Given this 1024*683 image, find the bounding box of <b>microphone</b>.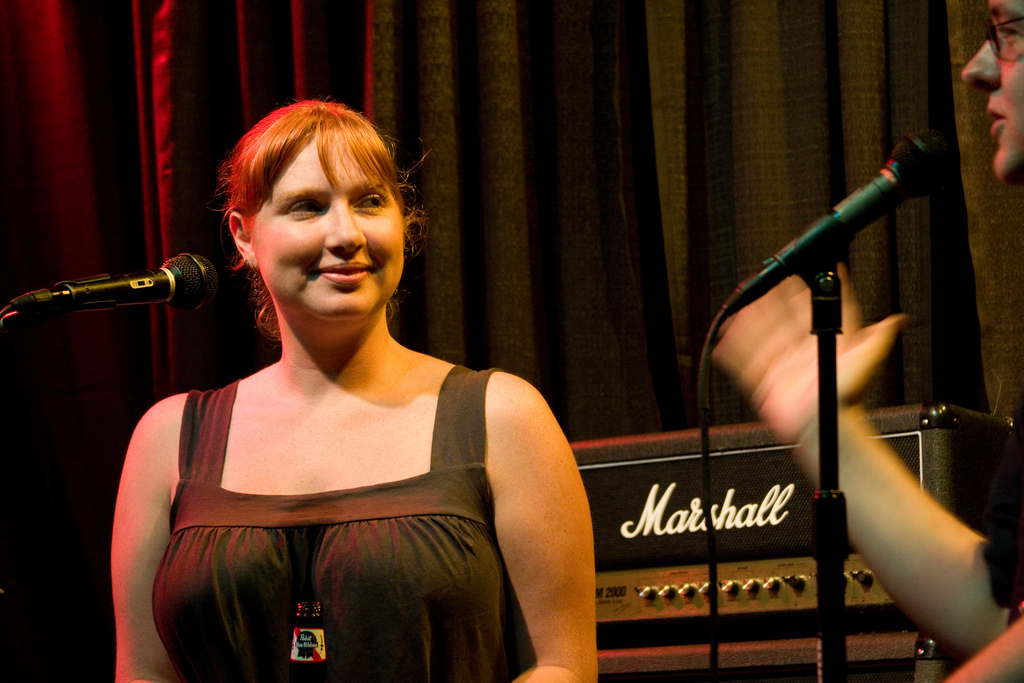
14/247/225/335.
